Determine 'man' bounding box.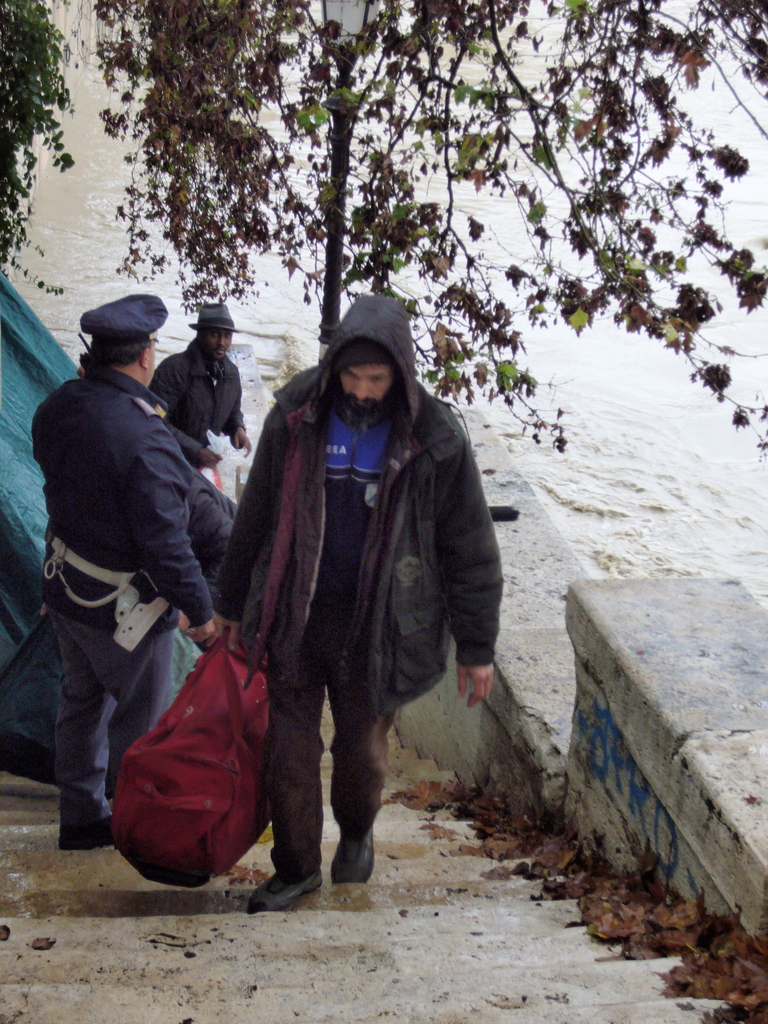
Determined: {"x1": 147, "y1": 301, "x2": 253, "y2": 490}.
